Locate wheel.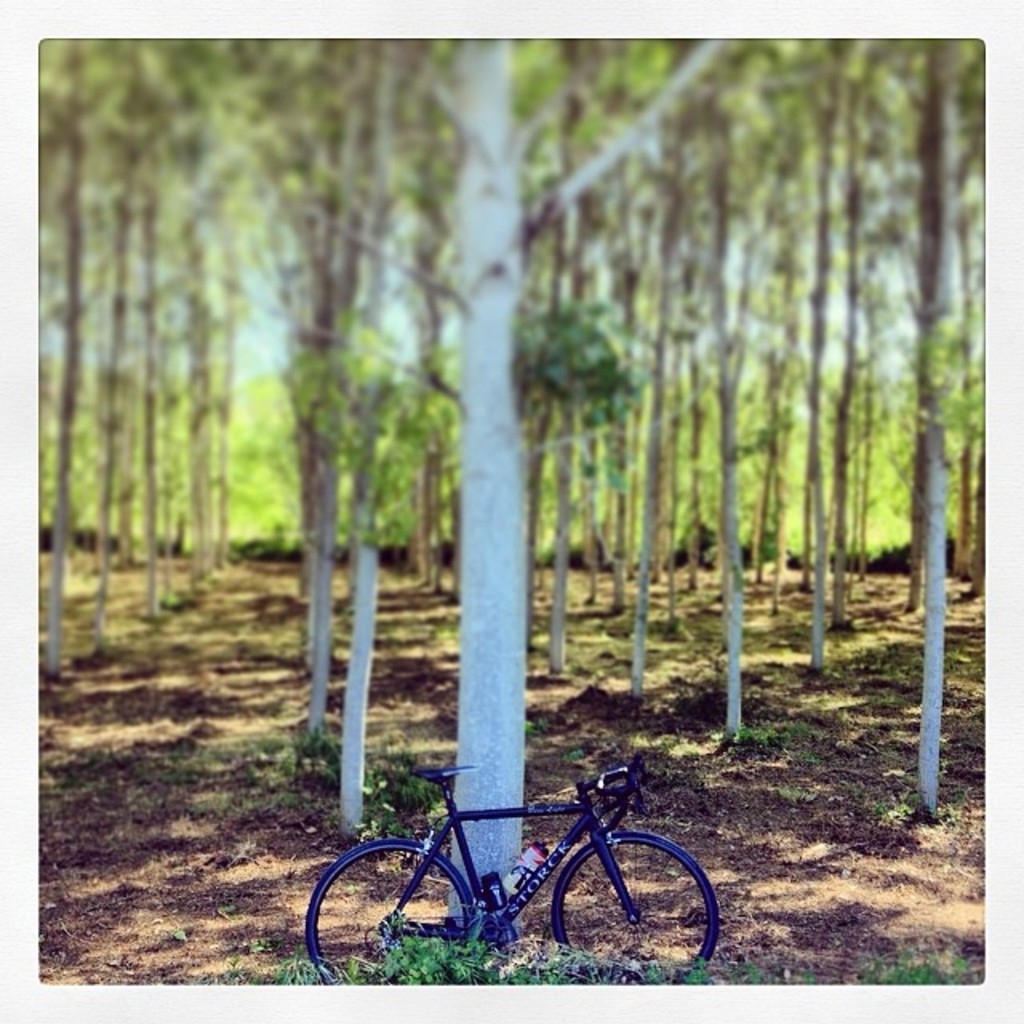
Bounding box: (302,832,482,995).
